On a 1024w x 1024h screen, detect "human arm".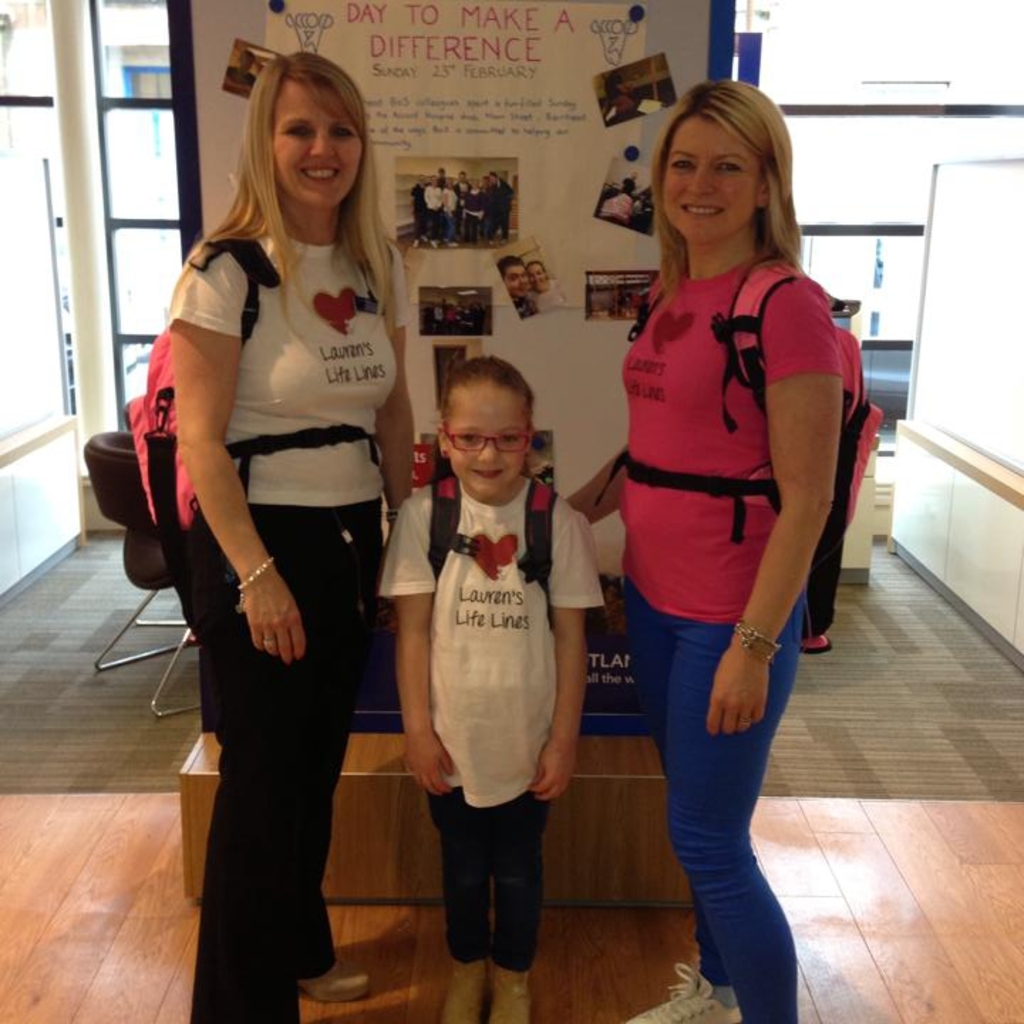
363:236:414:542.
